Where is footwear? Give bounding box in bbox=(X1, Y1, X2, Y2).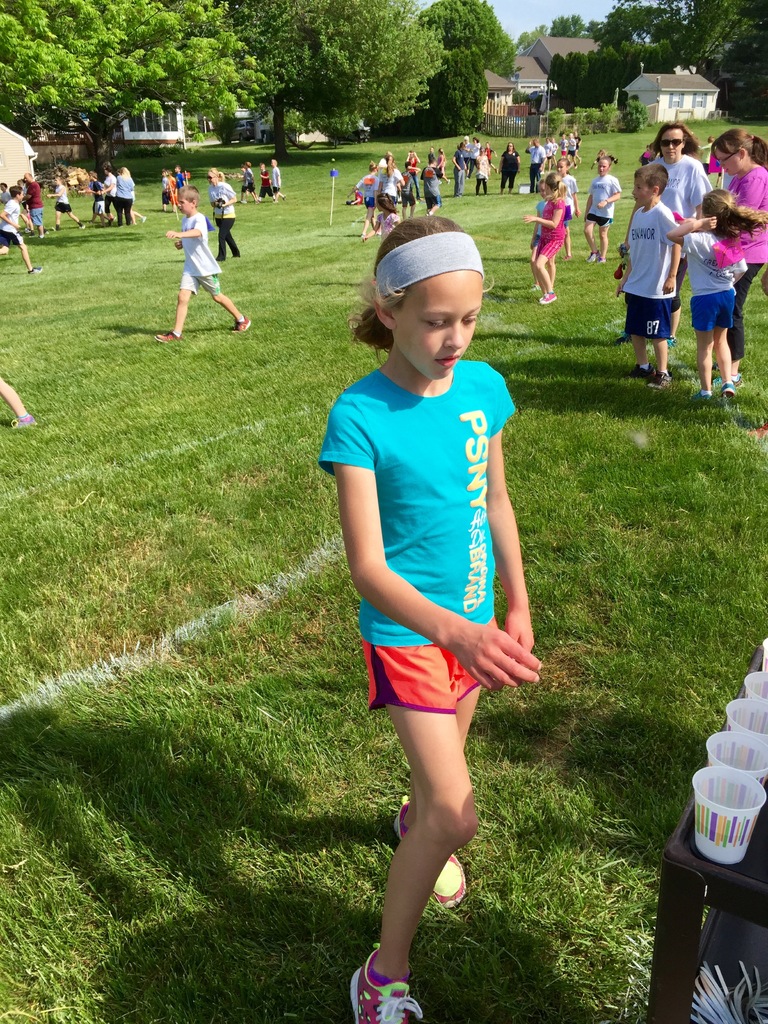
bbox=(152, 329, 182, 343).
